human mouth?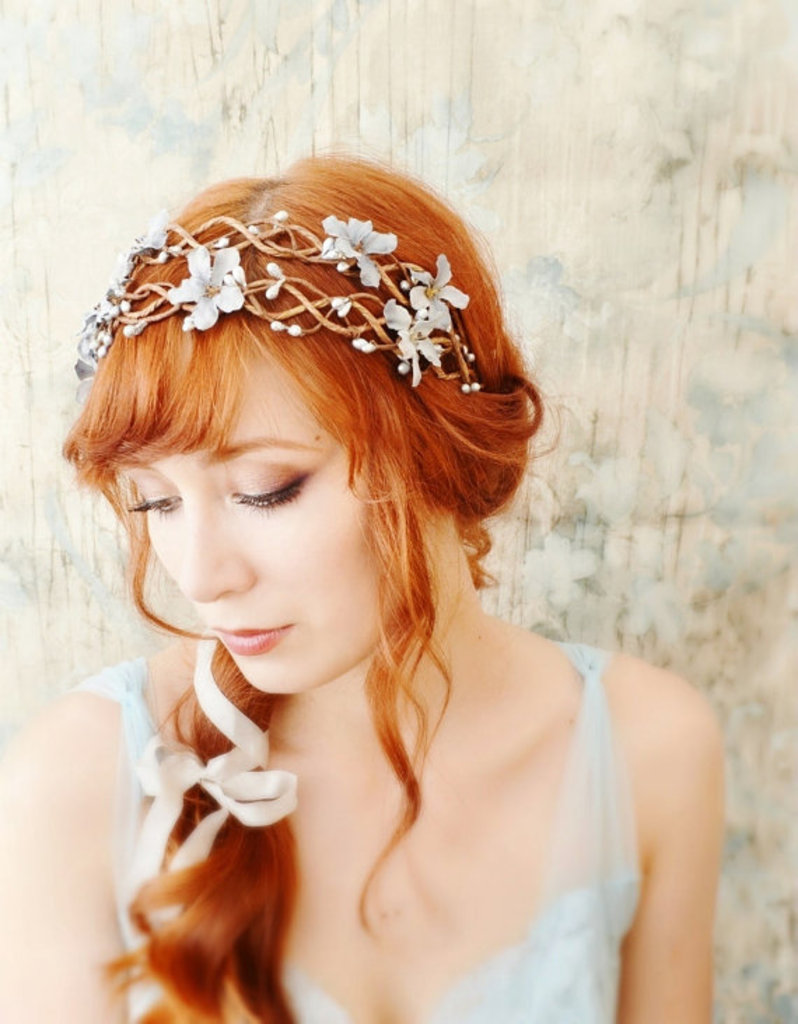
[left=214, top=616, right=297, bottom=663]
